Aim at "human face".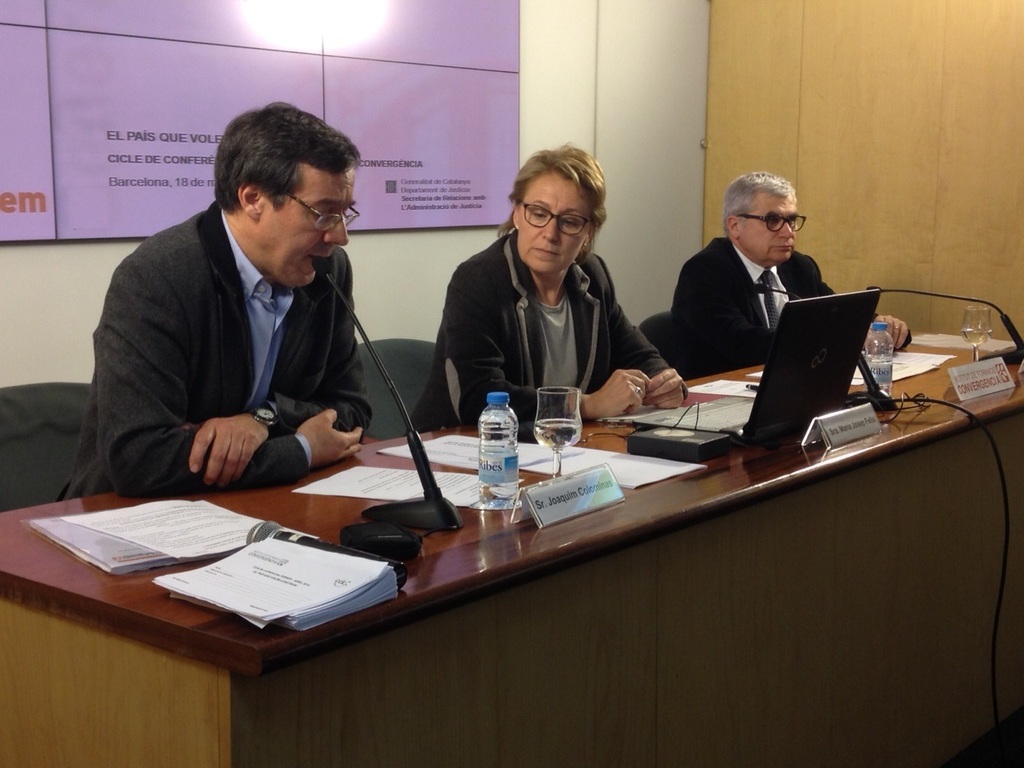
Aimed at 269/176/351/290.
